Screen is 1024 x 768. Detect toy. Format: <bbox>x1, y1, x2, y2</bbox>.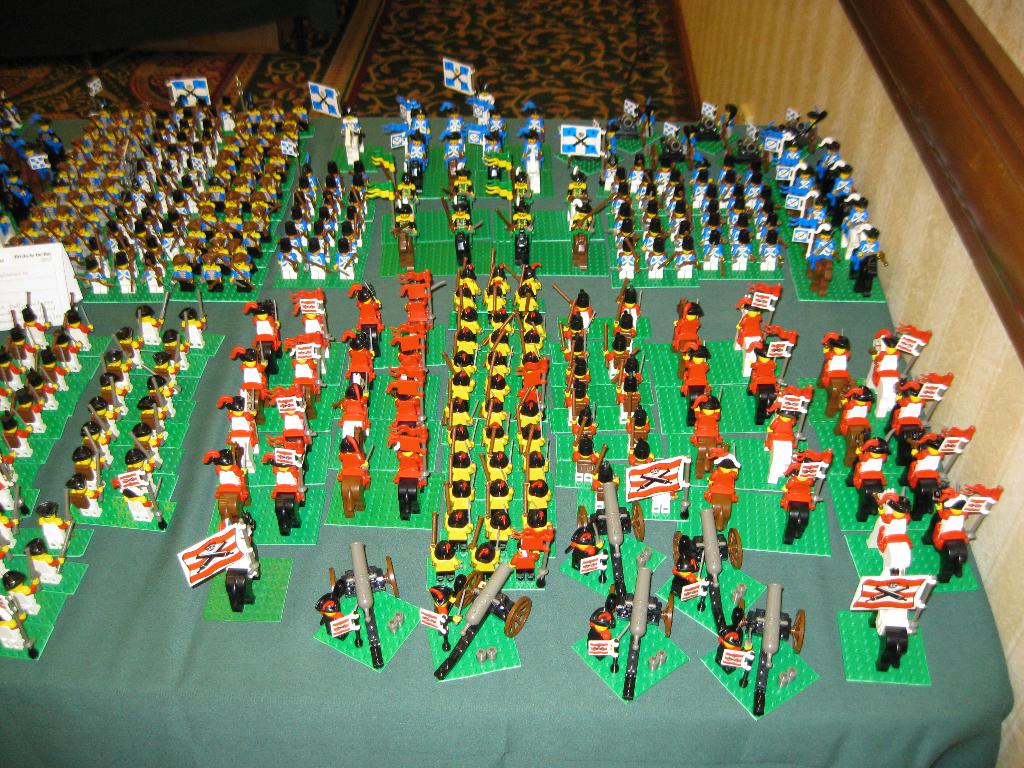
<bbox>867, 486, 911, 579</bbox>.
